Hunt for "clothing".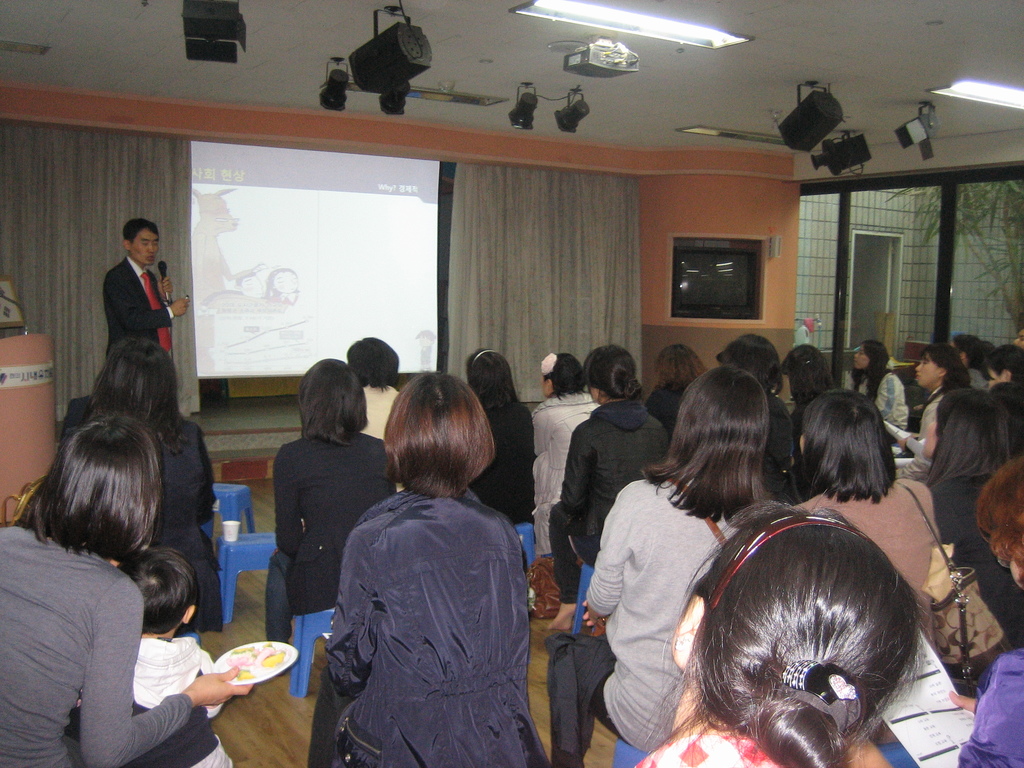
Hunted down at {"left": 136, "top": 636, "right": 234, "bottom": 767}.
